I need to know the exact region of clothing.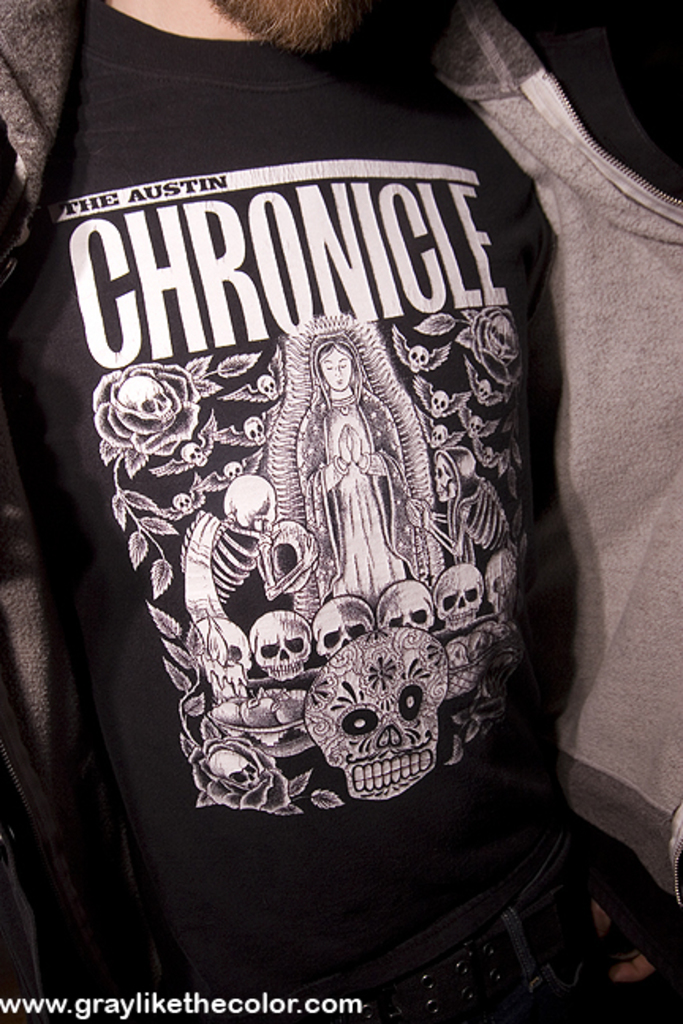
Region: bbox(0, 0, 575, 997).
